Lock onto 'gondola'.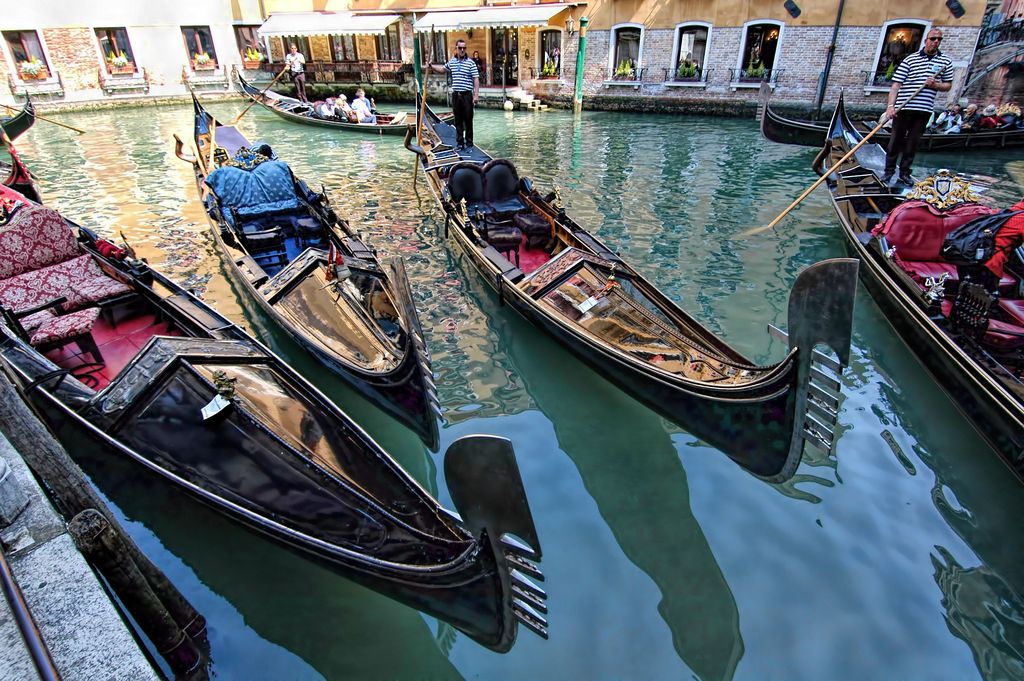
Locked: 225/57/465/143.
